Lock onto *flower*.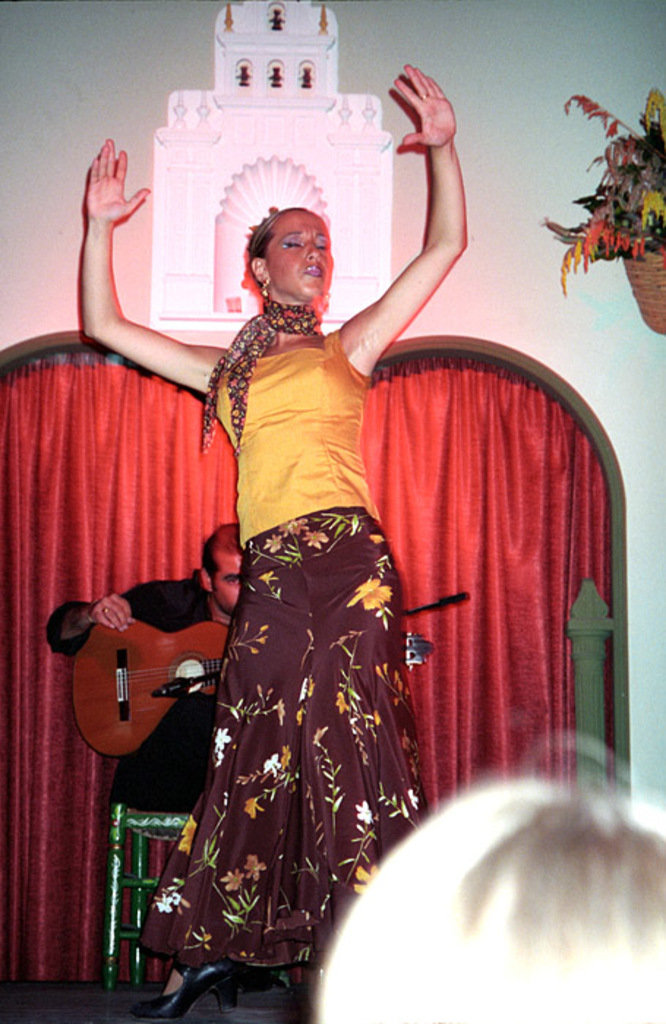
Locked: 363, 584, 388, 609.
